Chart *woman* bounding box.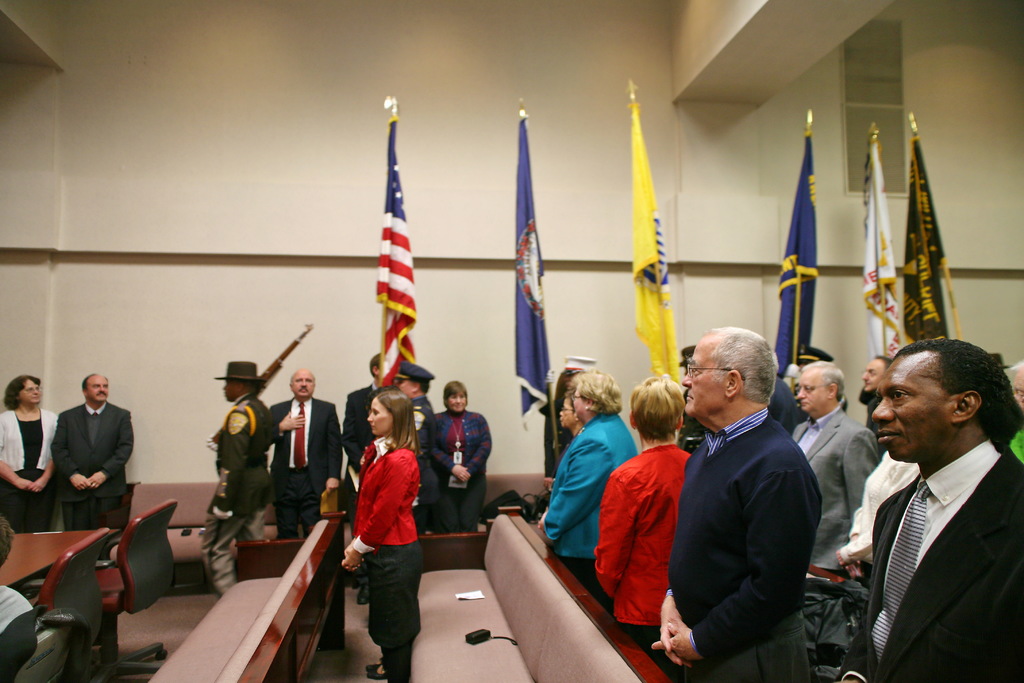
Charted: [547, 385, 585, 491].
